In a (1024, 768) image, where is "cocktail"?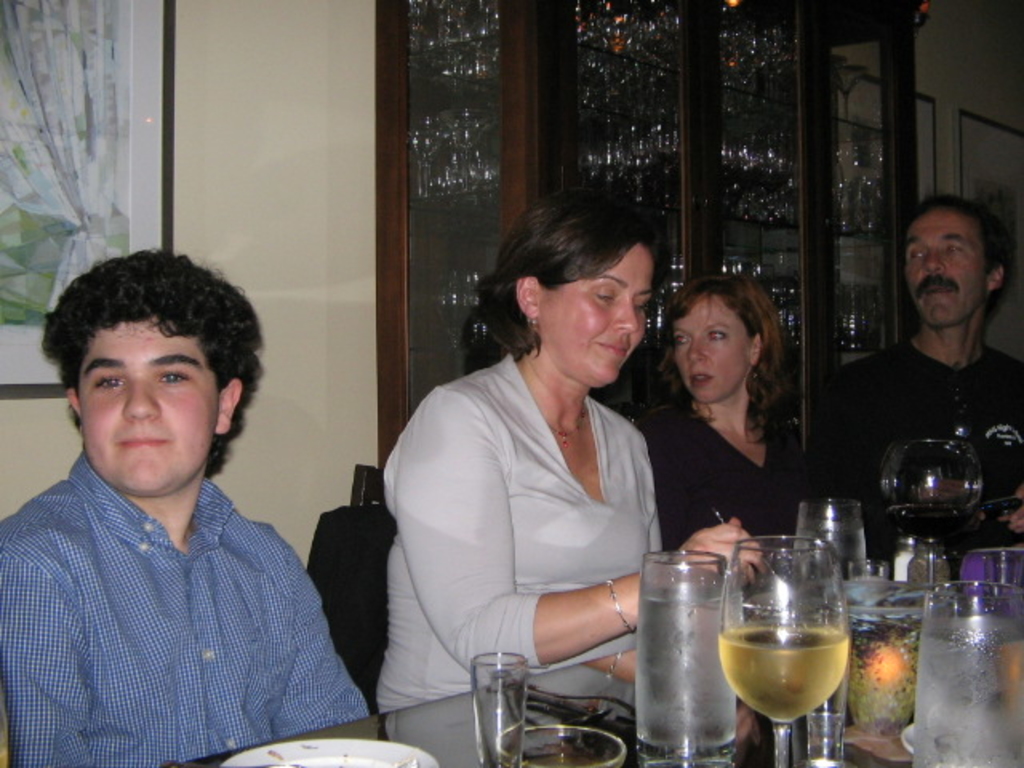
<region>712, 534, 856, 766</region>.
